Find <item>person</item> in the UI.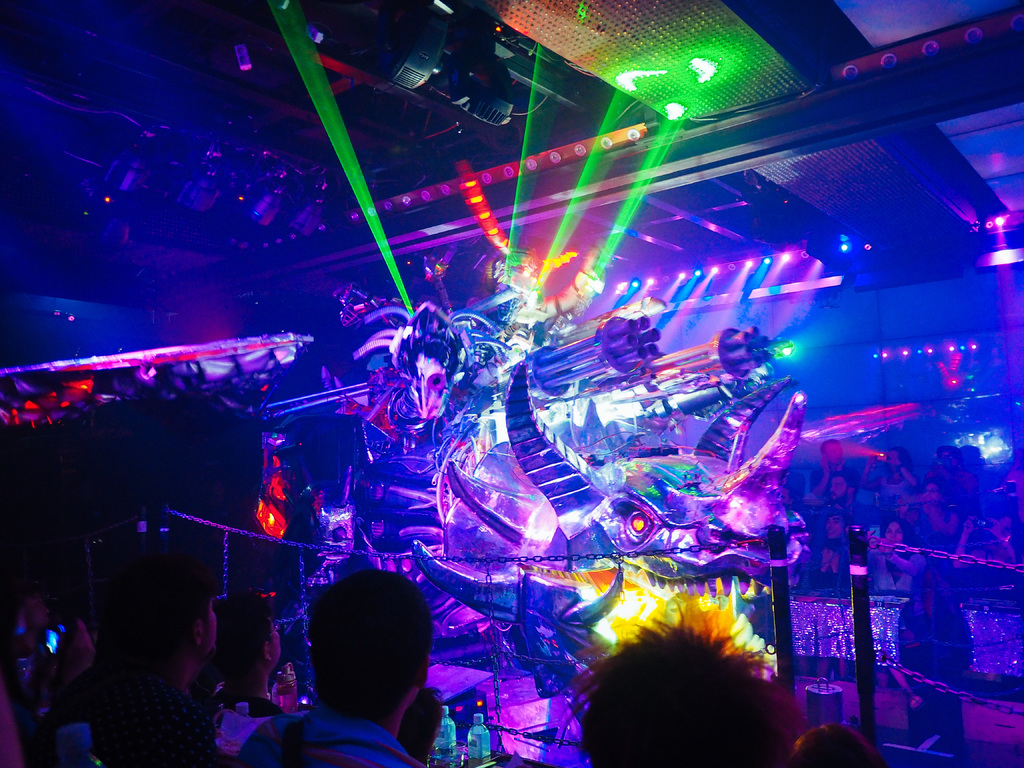
UI element at select_region(559, 600, 797, 767).
